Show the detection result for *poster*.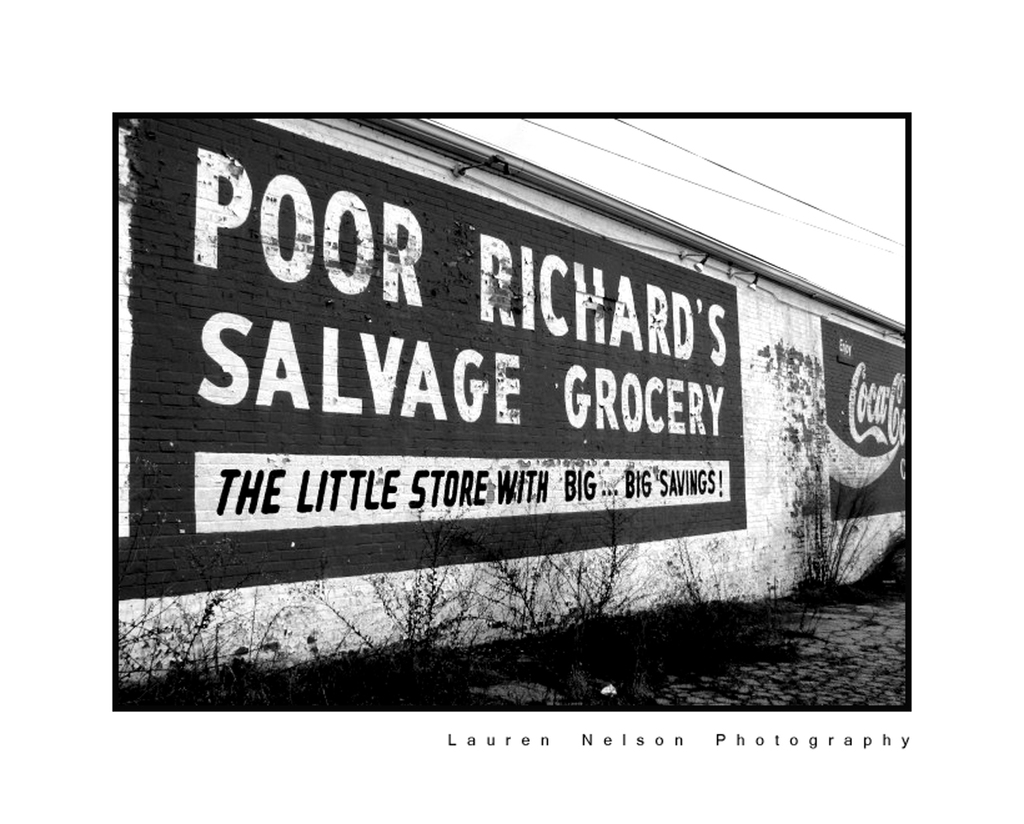
detection(0, 0, 1023, 823).
